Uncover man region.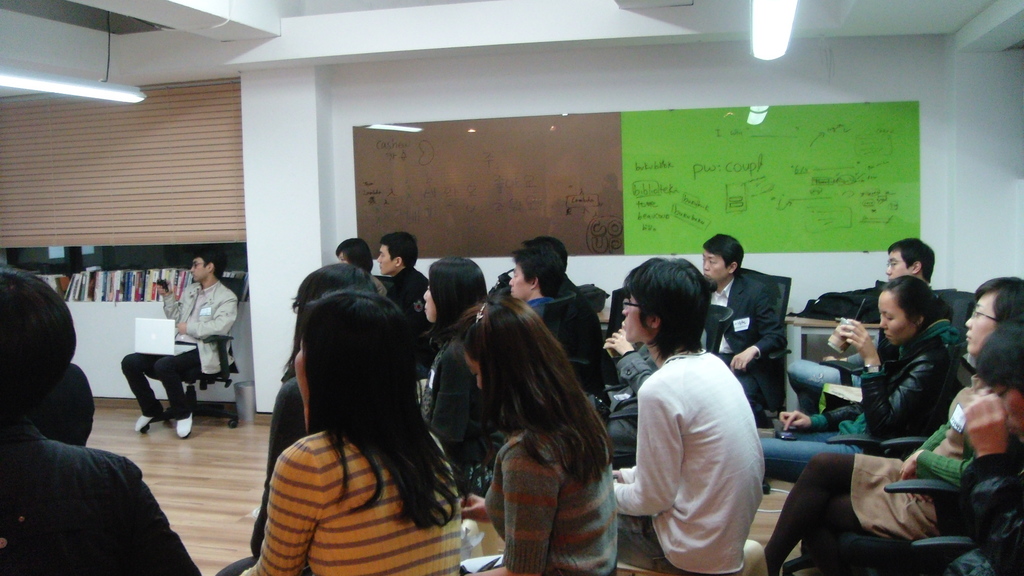
Uncovered: Rect(612, 257, 766, 573).
